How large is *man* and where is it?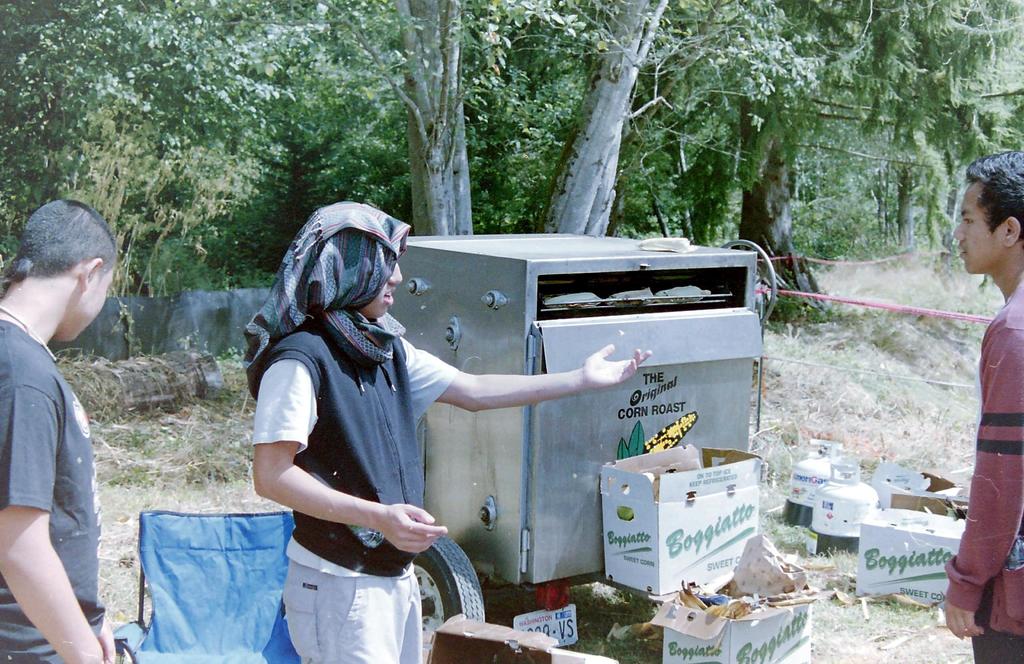
Bounding box: {"x1": 237, "y1": 199, "x2": 653, "y2": 663}.
